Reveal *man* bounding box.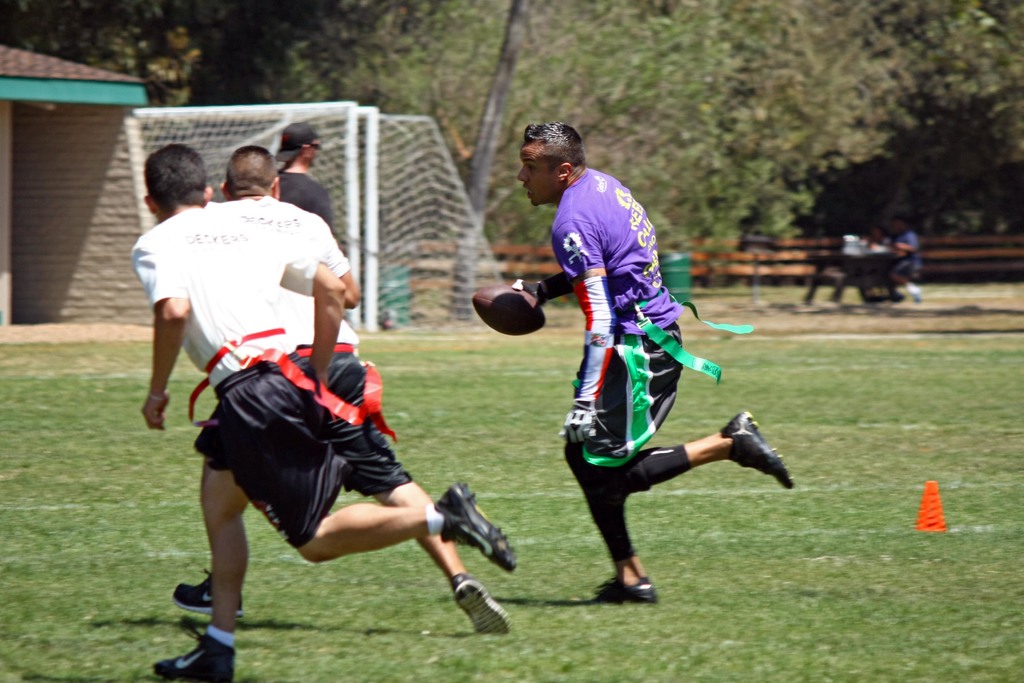
Revealed: 509, 152, 753, 598.
